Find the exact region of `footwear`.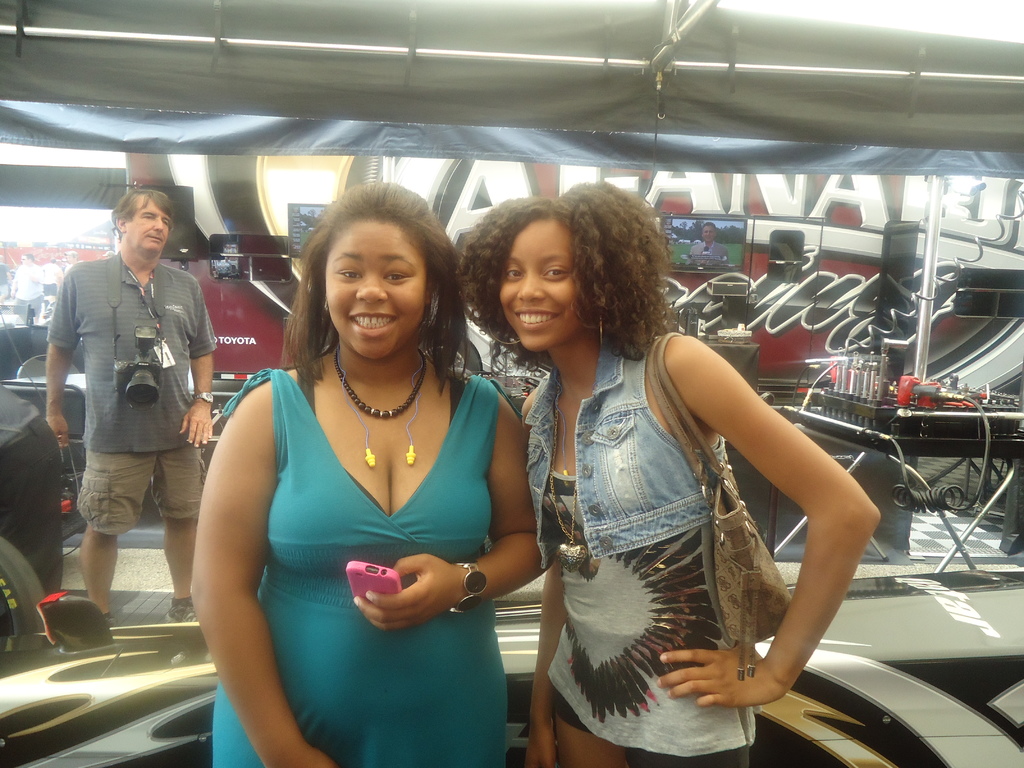
Exact region: [160,601,204,626].
